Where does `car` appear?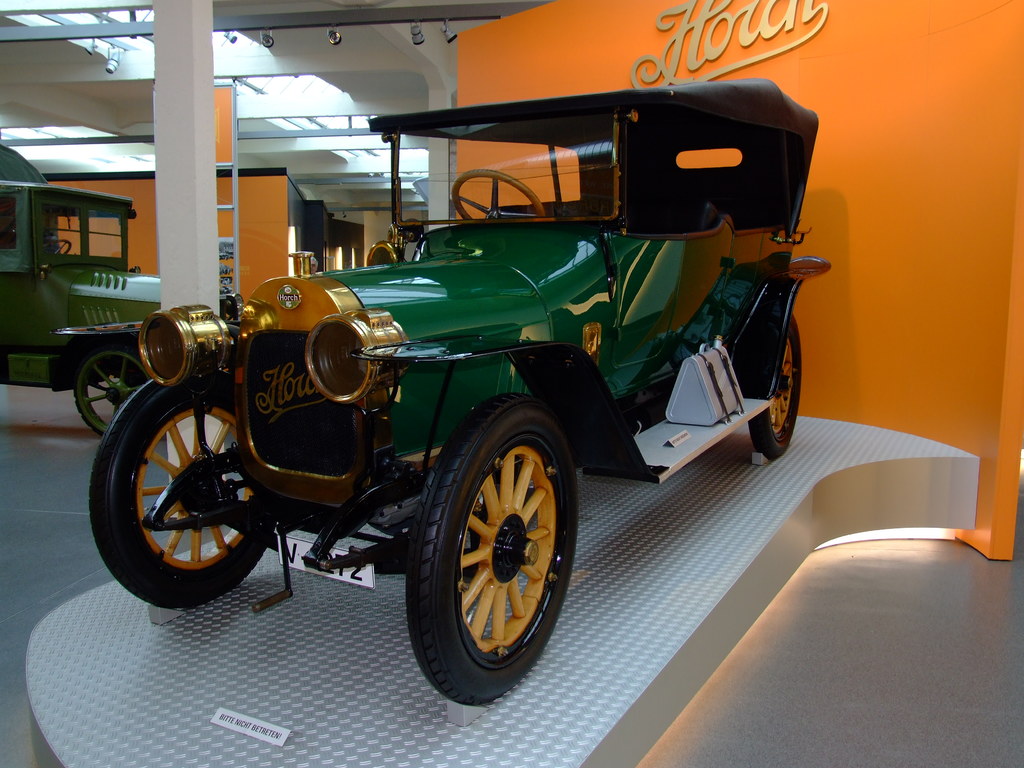
Appears at {"left": 86, "top": 74, "right": 828, "bottom": 703}.
